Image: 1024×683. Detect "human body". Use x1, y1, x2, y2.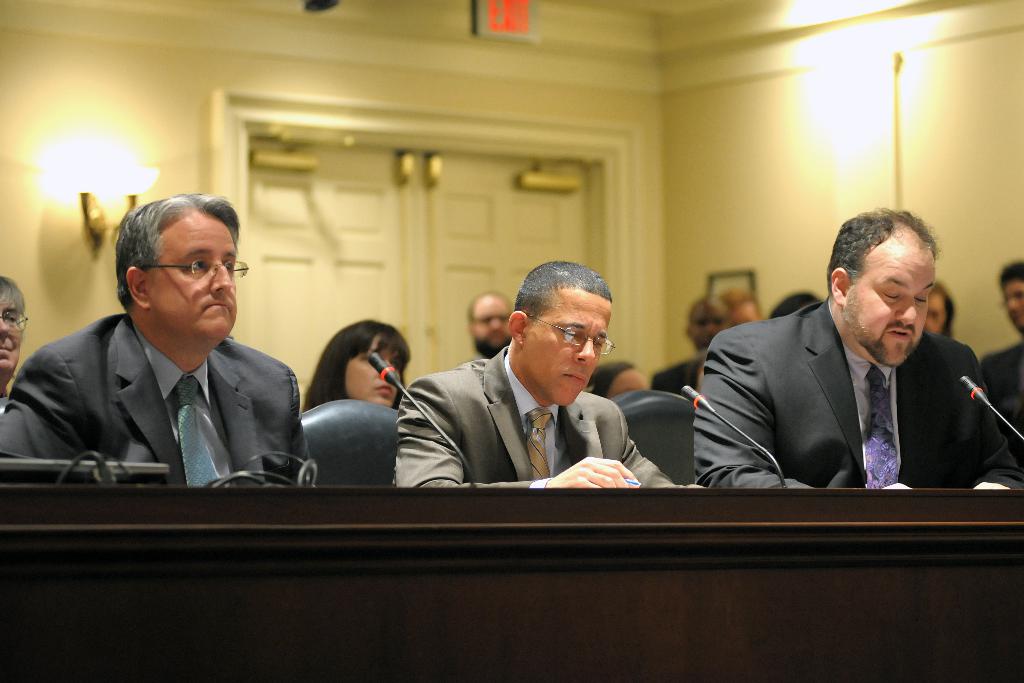
698, 233, 1007, 509.
